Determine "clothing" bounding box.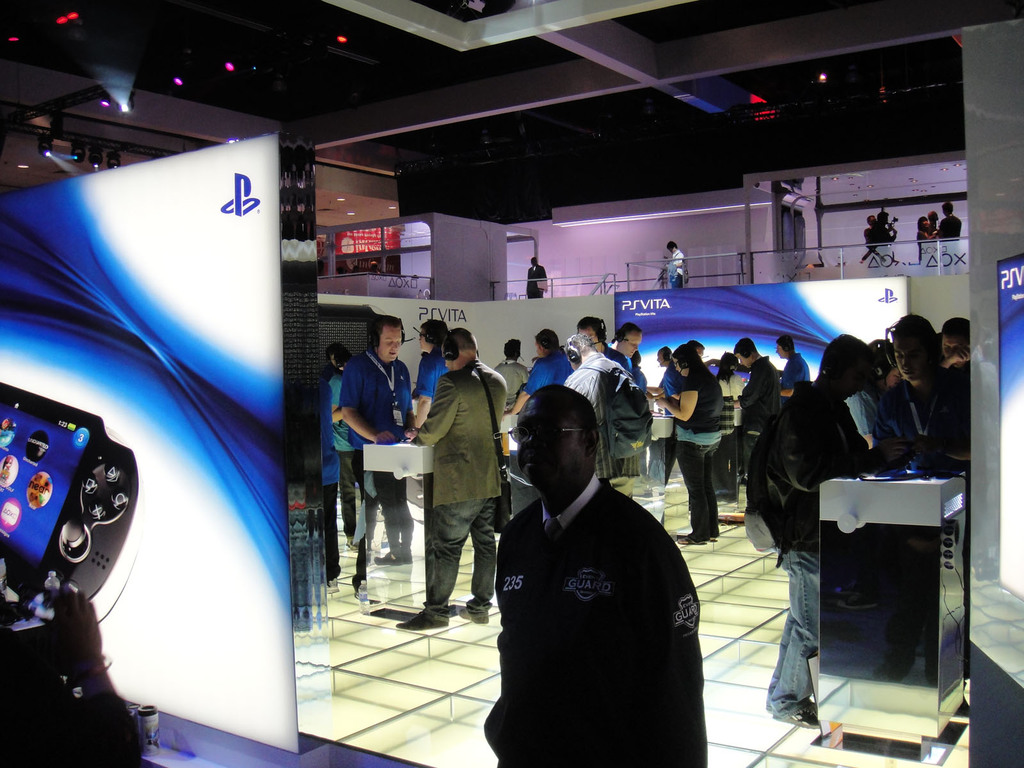
Determined: bbox=(526, 263, 547, 298).
